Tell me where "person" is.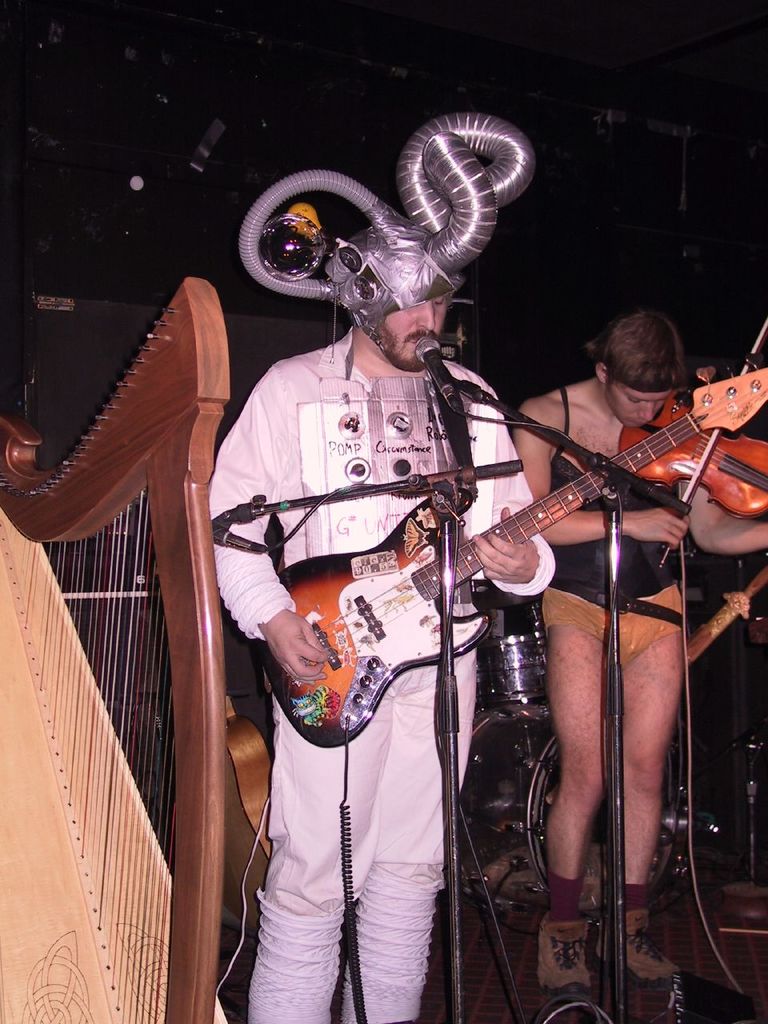
"person" is at <box>198,213,551,1023</box>.
